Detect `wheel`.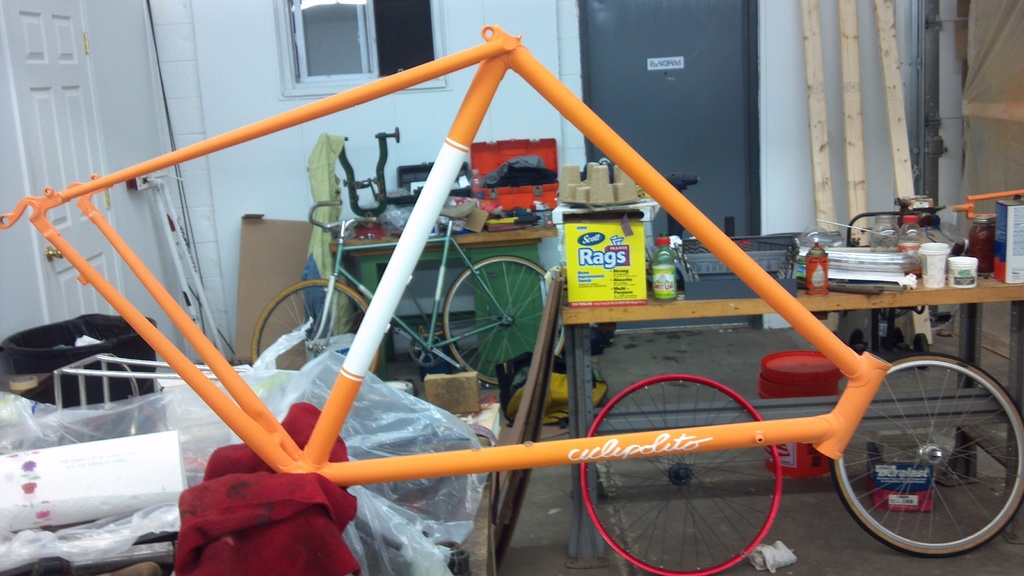
Detected at [835,375,1023,560].
